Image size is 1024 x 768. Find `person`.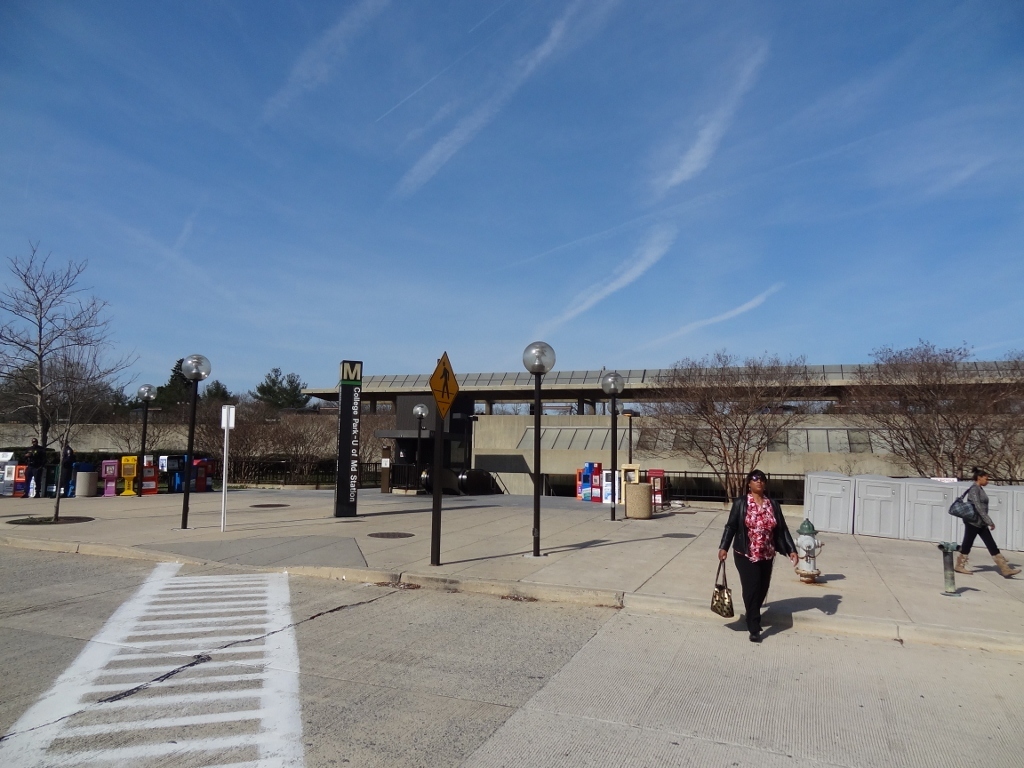
x1=717 y1=469 x2=798 y2=644.
